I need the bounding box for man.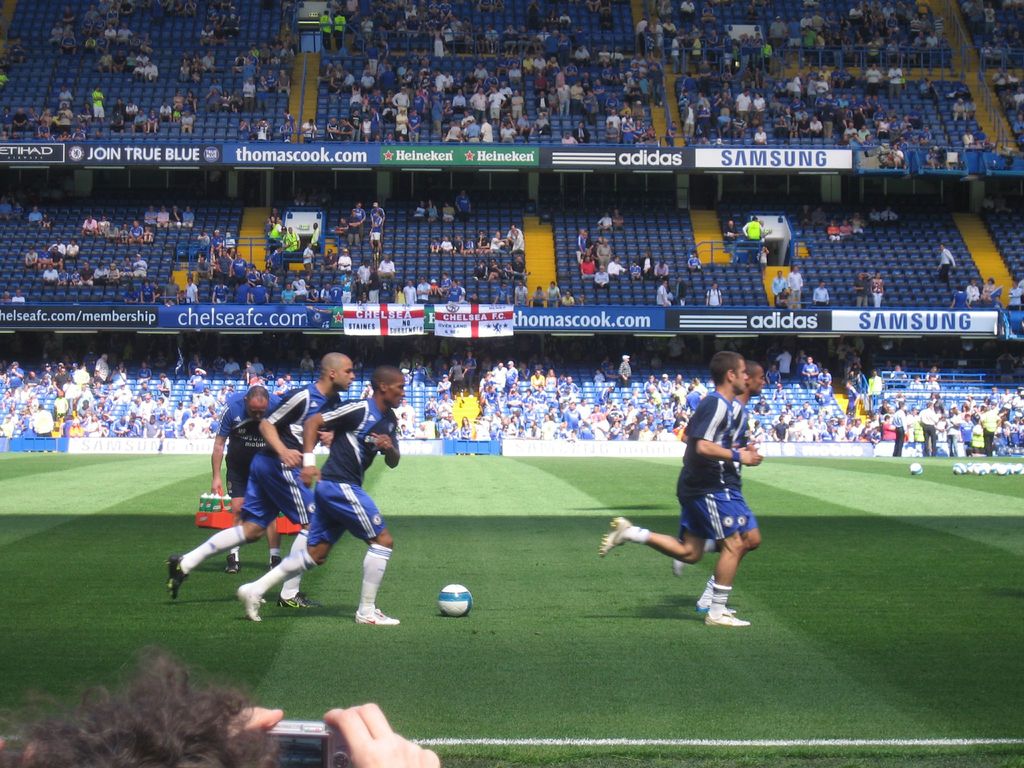
Here it is: 231, 250, 248, 280.
